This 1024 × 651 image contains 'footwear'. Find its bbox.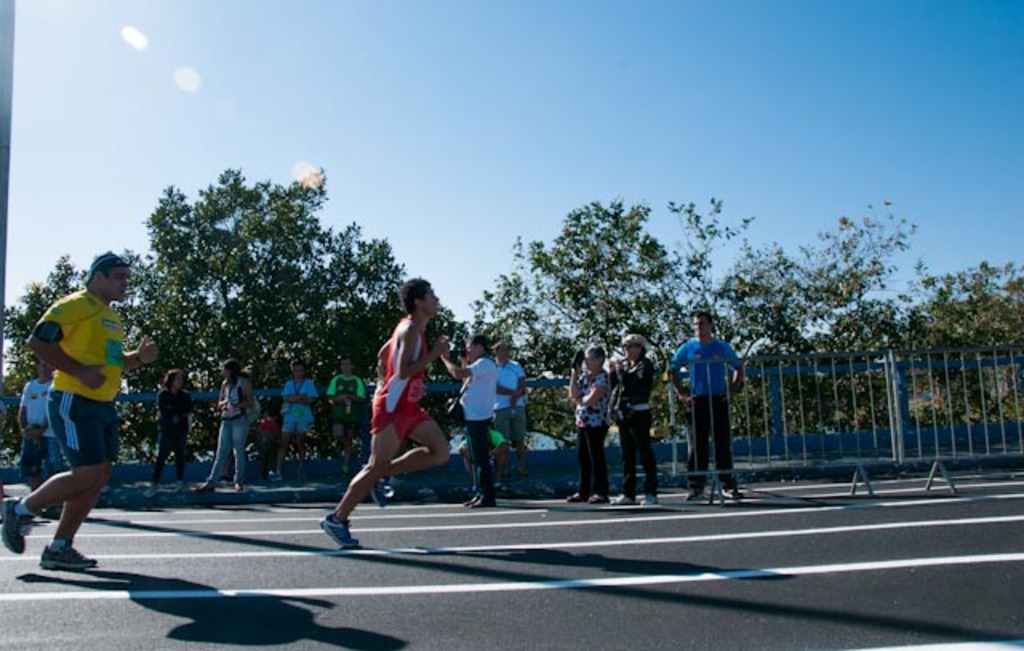
region(240, 483, 261, 499).
